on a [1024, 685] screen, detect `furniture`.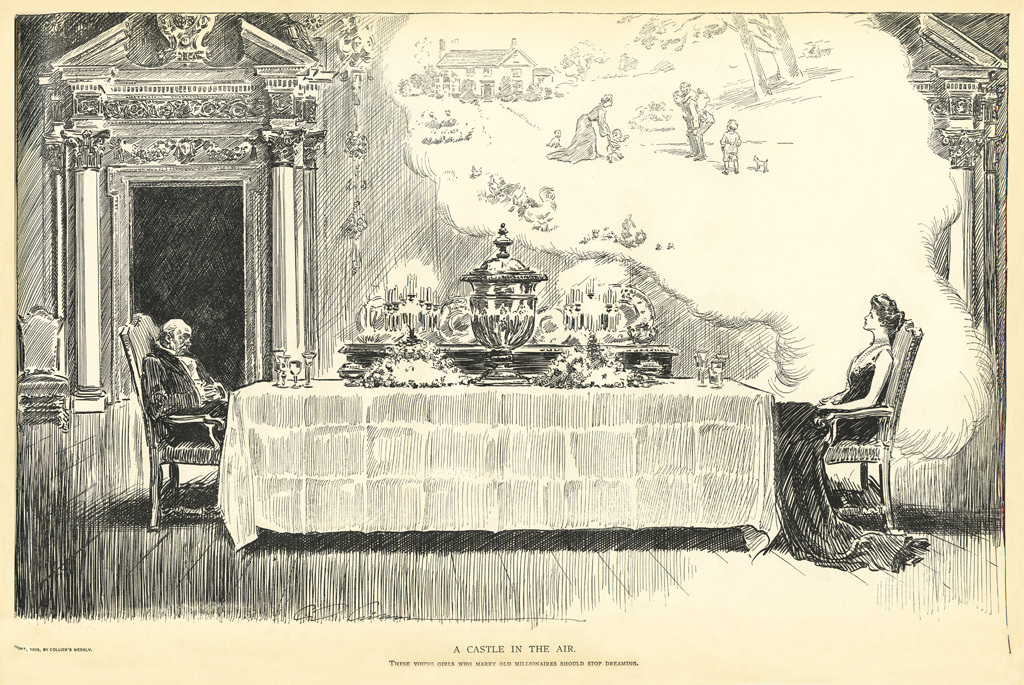
117:308:233:530.
